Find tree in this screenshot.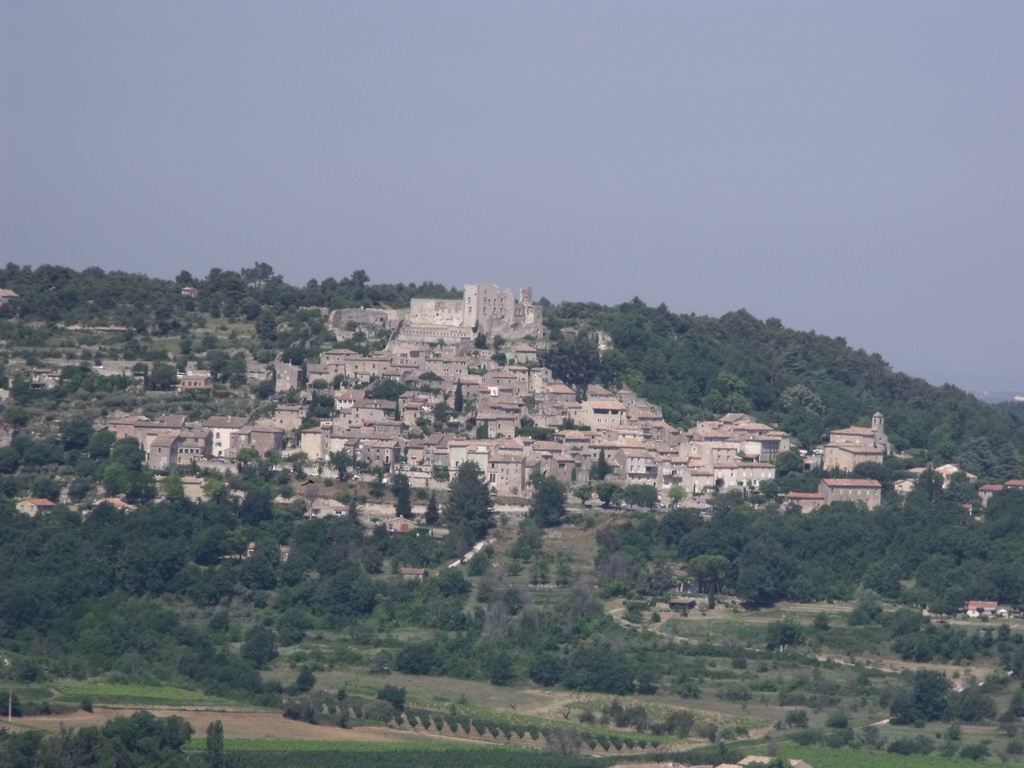
The bounding box for tree is select_region(256, 450, 282, 475).
